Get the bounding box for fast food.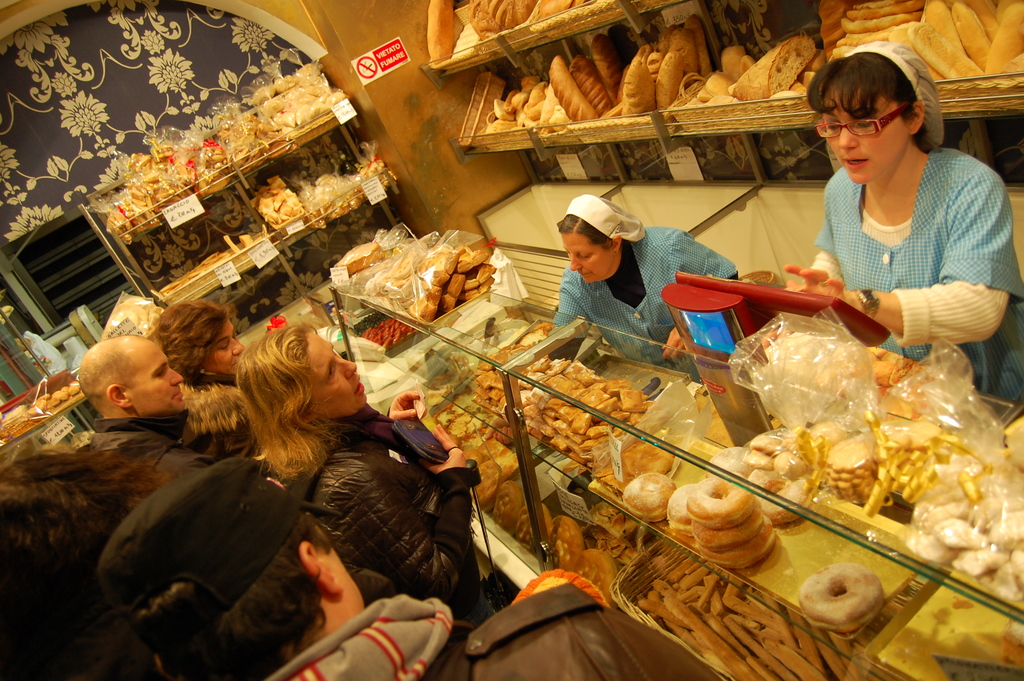
{"x1": 503, "y1": 77, "x2": 568, "y2": 128}.
